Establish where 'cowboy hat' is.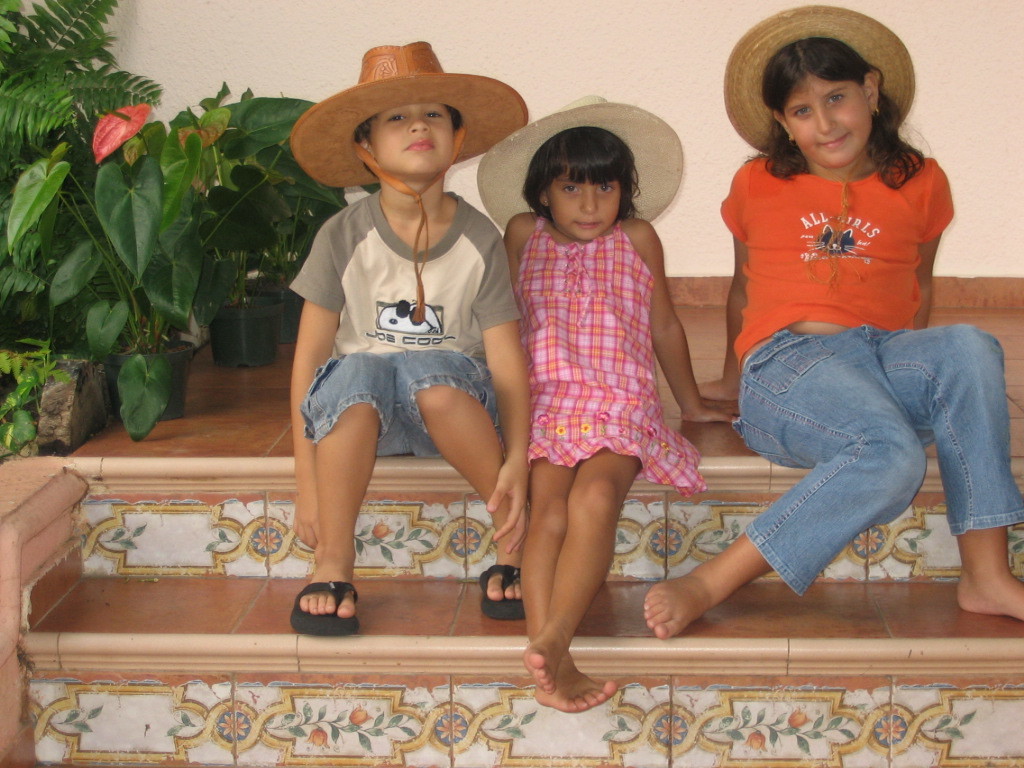
Established at Rect(722, 0, 914, 156).
